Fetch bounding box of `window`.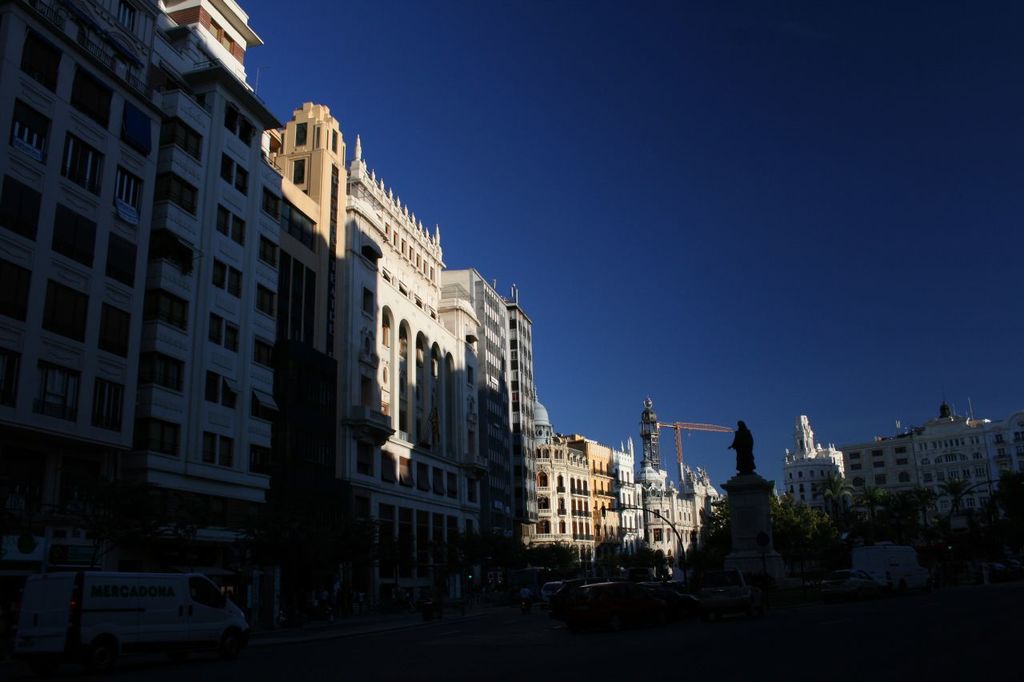
Bbox: bbox=[397, 234, 408, 257].
